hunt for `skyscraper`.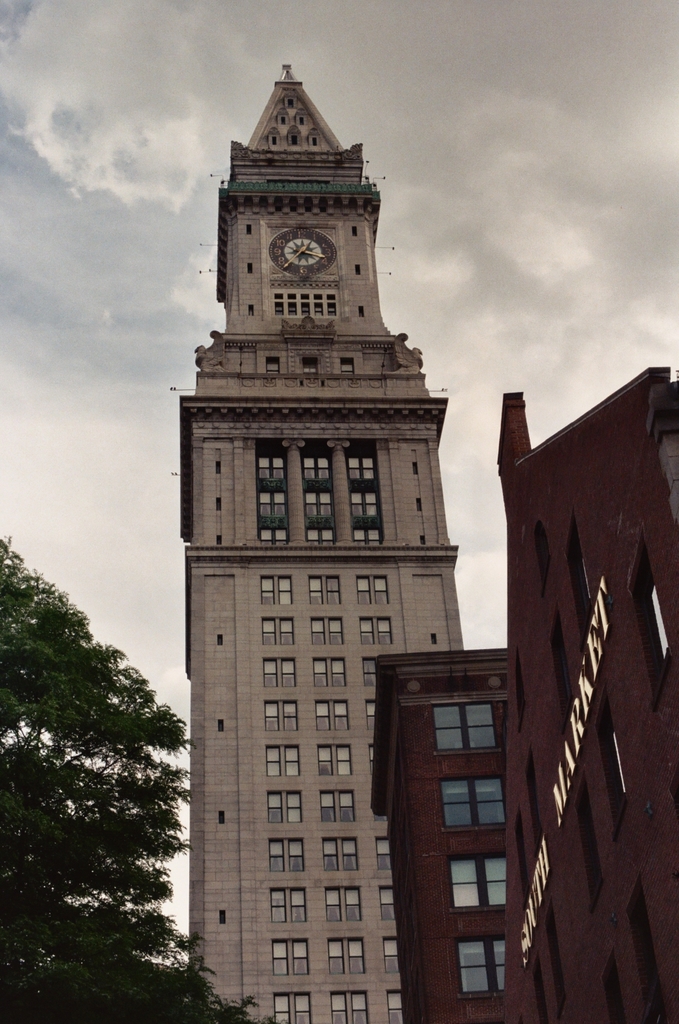
Hunted down at (left=170, top=62, right=468, bottom=1023).
